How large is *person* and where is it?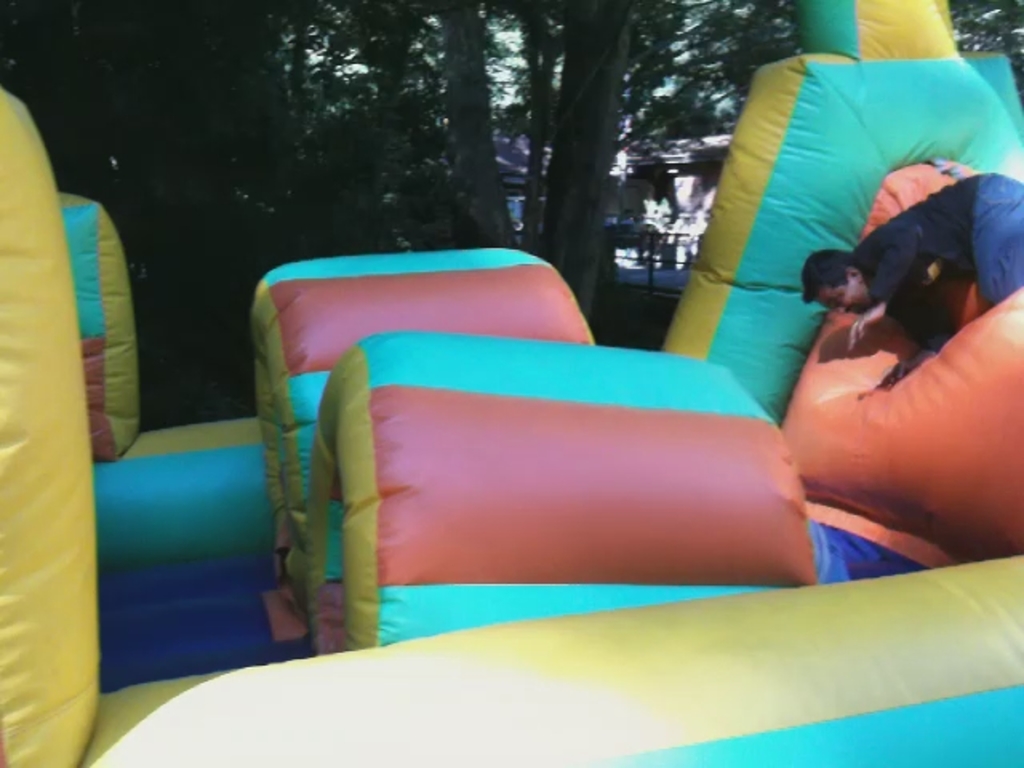
Bounding box: [798, 165, 1022, 395].
